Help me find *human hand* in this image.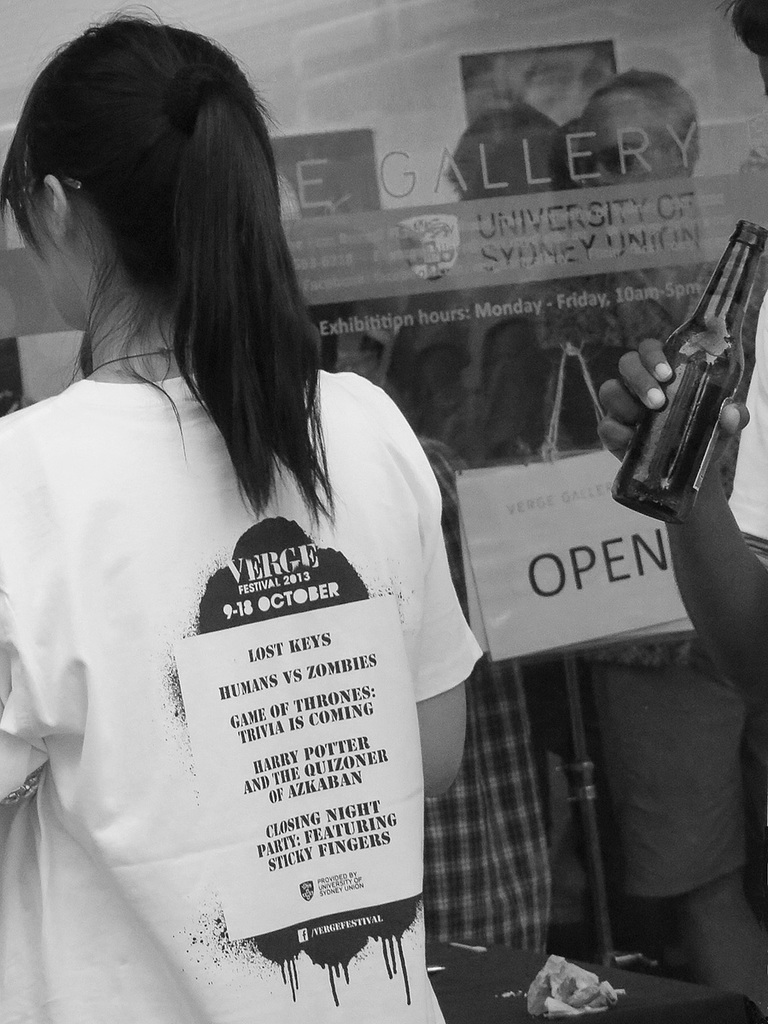
Found it: (622, 306, 741, 505).
